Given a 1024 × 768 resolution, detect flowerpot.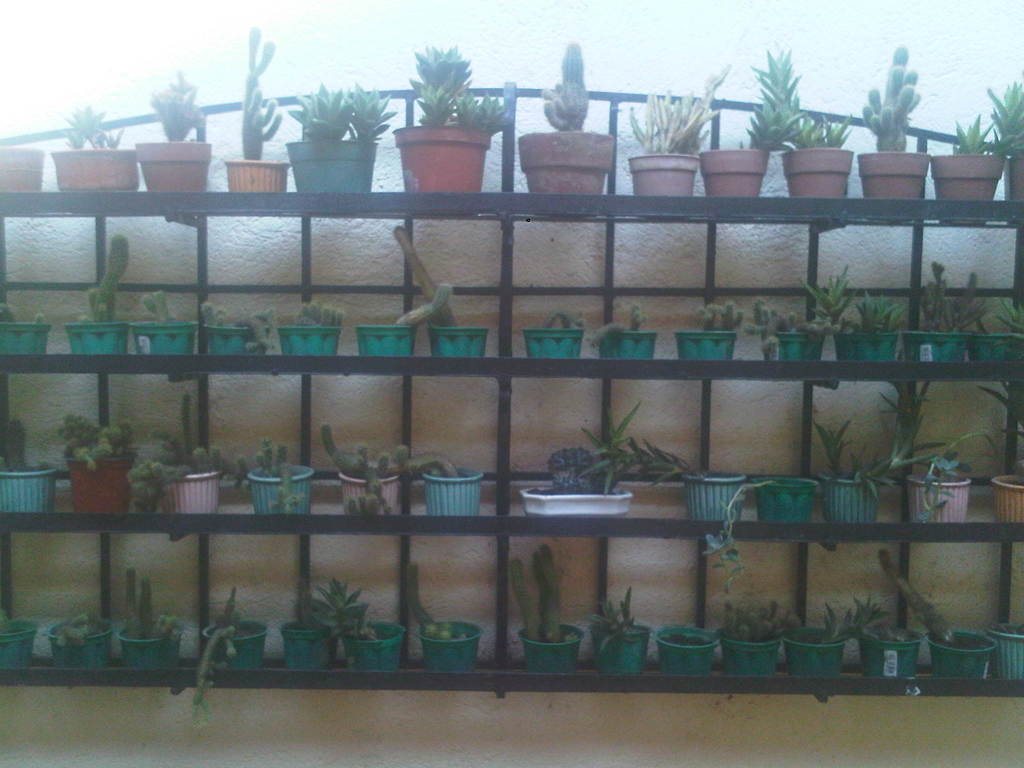
crop(931, 152, 1004, 225).
